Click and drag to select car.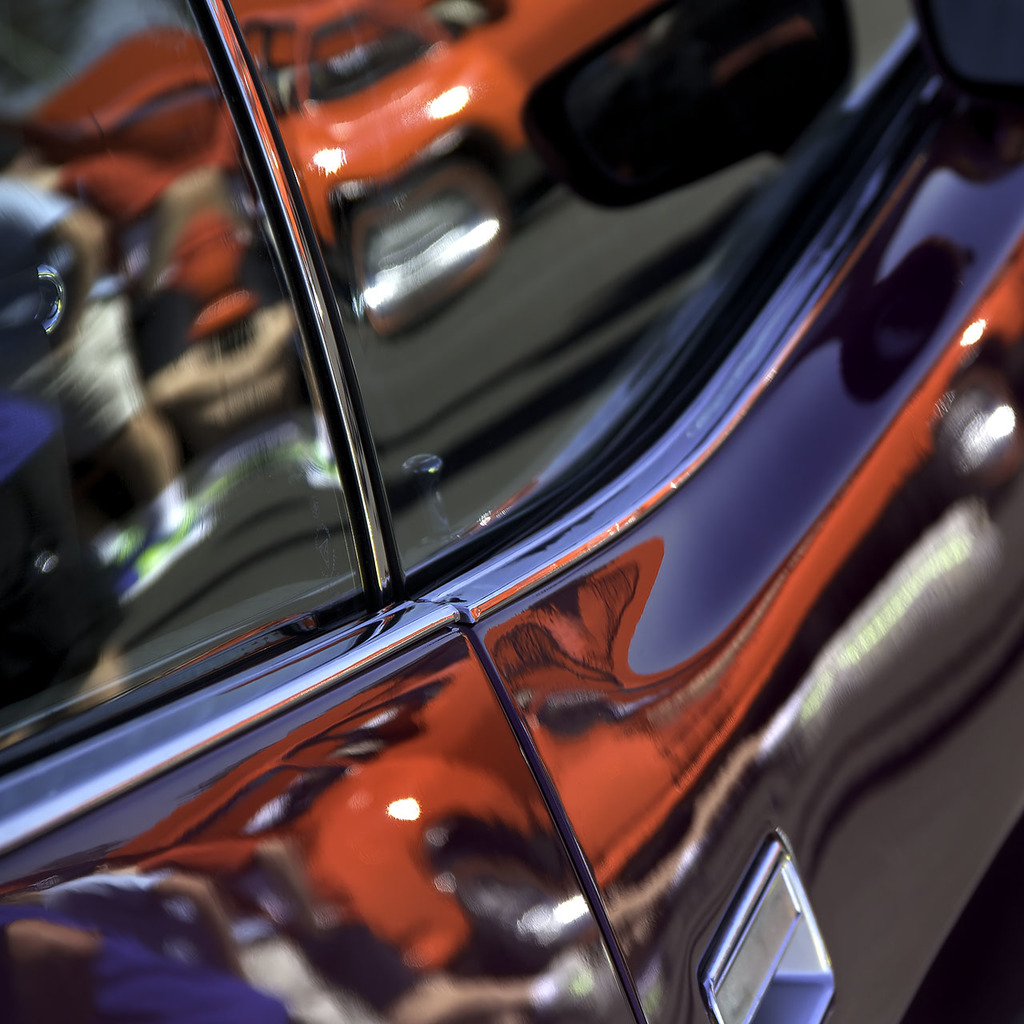
Selection: 0, 0, 1022, 983.
